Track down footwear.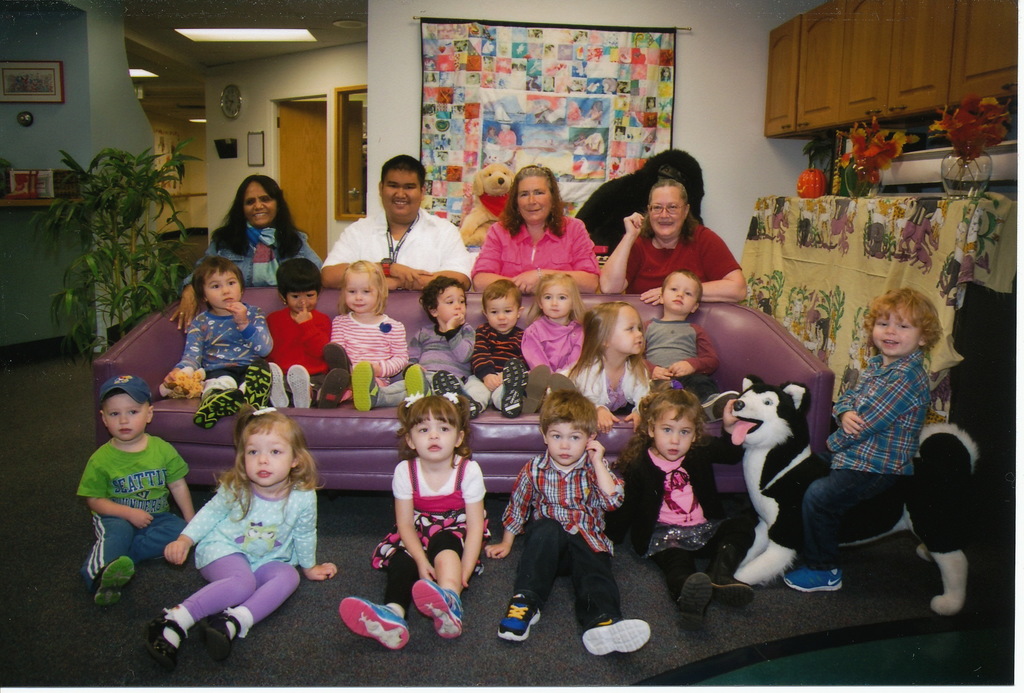
Tracked to region(94, 555, 133, 605).
